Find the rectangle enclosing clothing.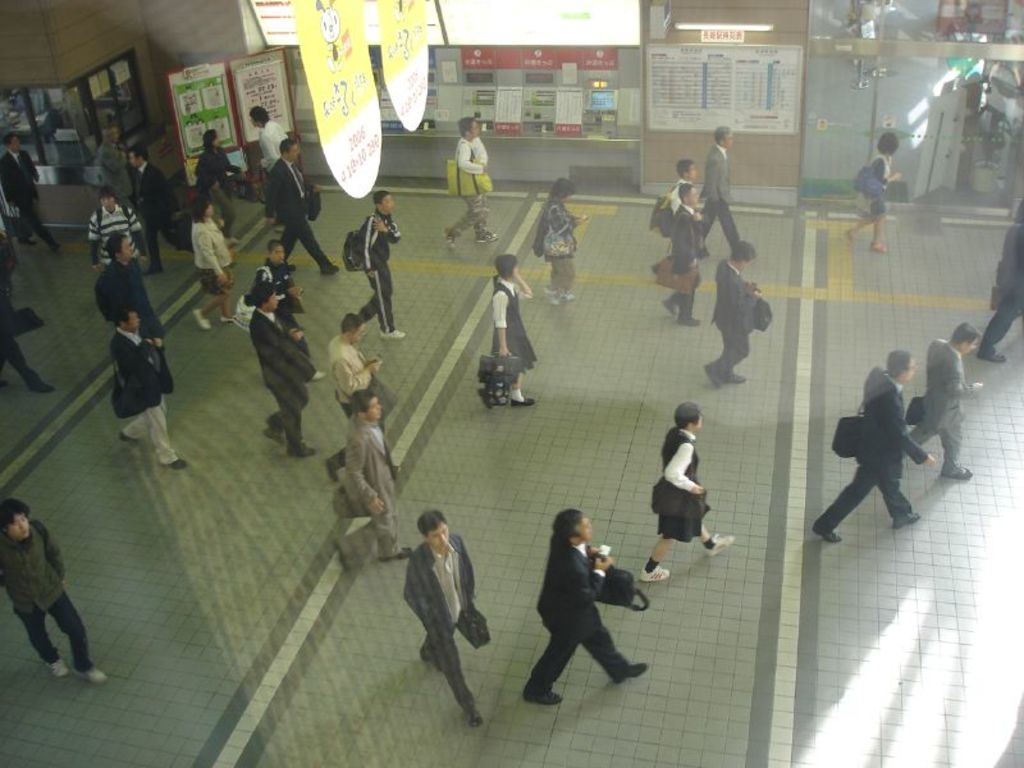
region(333, 417, 422, 559).
